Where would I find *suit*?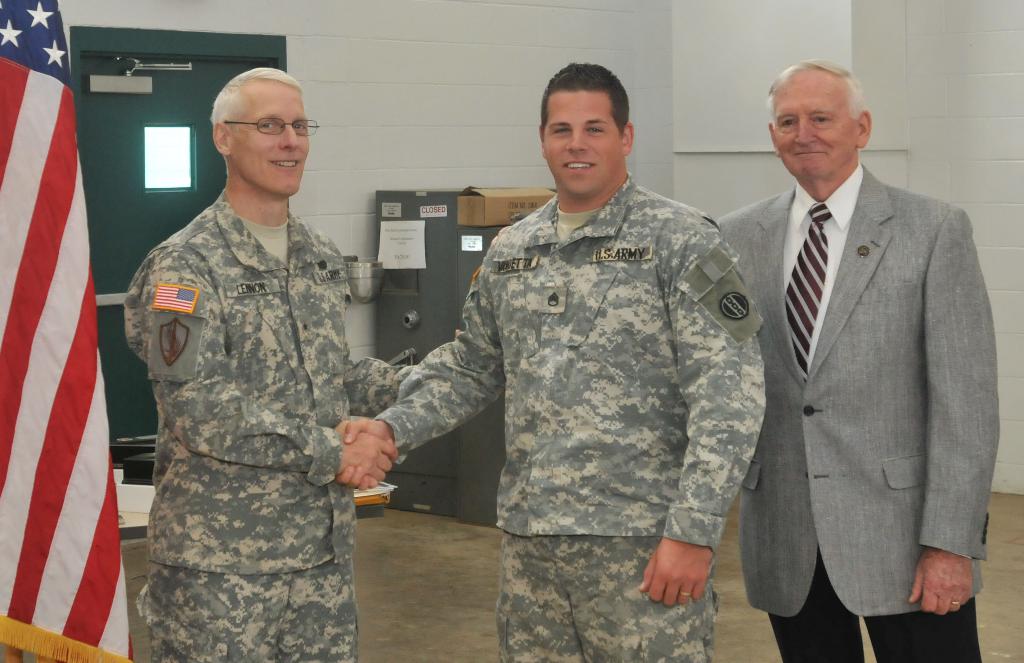
At {"x1": 644, "y1": 74, "x2": 956, "y2": 641}.
